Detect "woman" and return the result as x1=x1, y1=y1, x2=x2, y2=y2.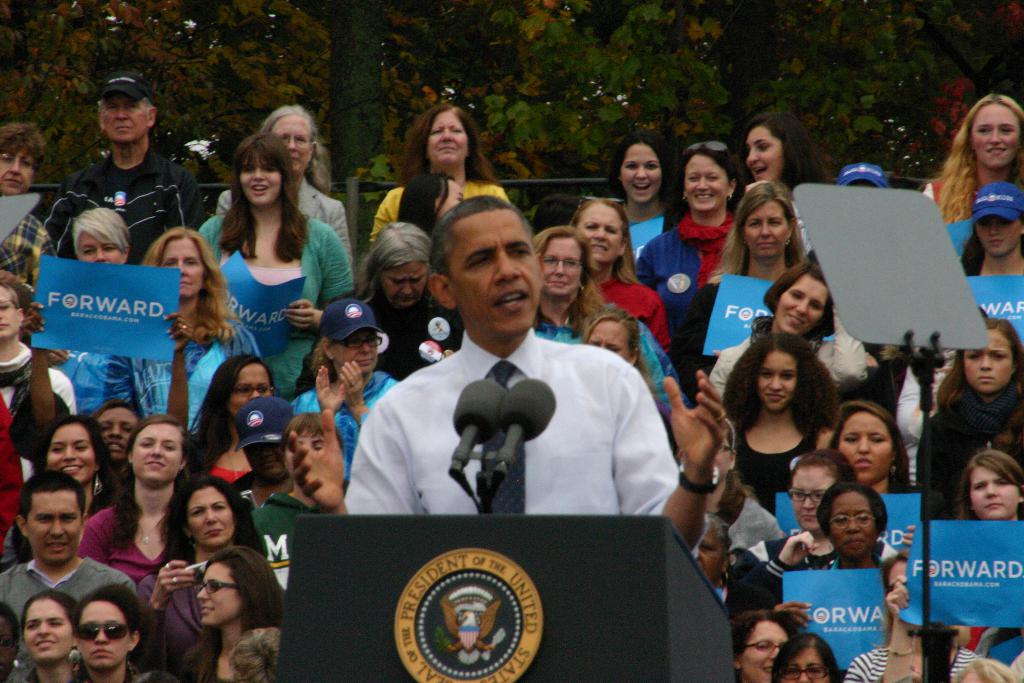
x1=955, y1=186, x2=1023, y2=276.
